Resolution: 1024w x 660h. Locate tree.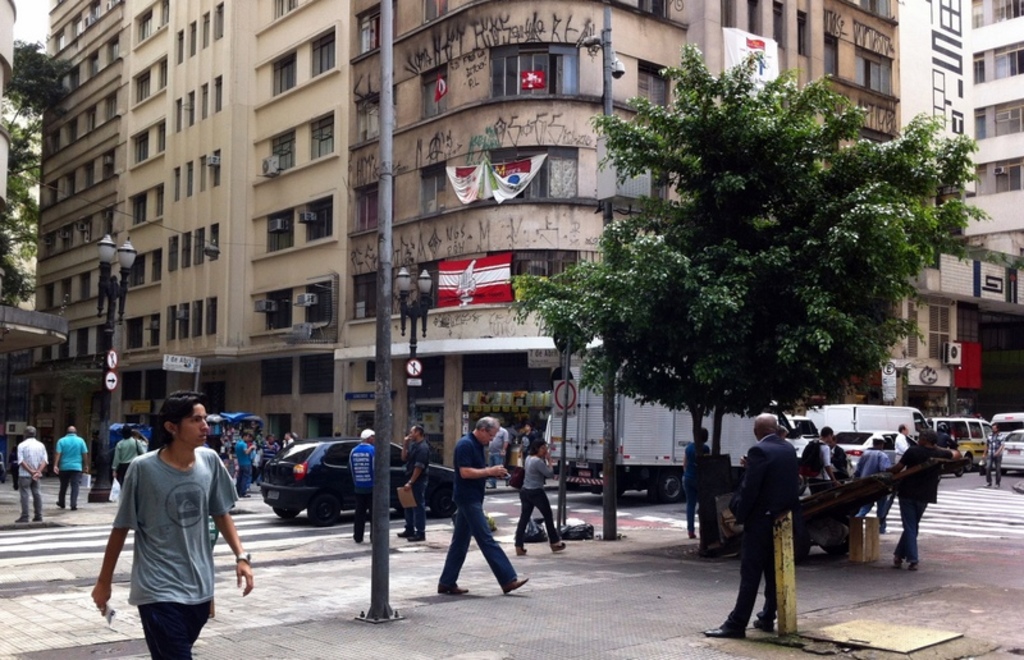
BBox(54, 366, 102, 473).
